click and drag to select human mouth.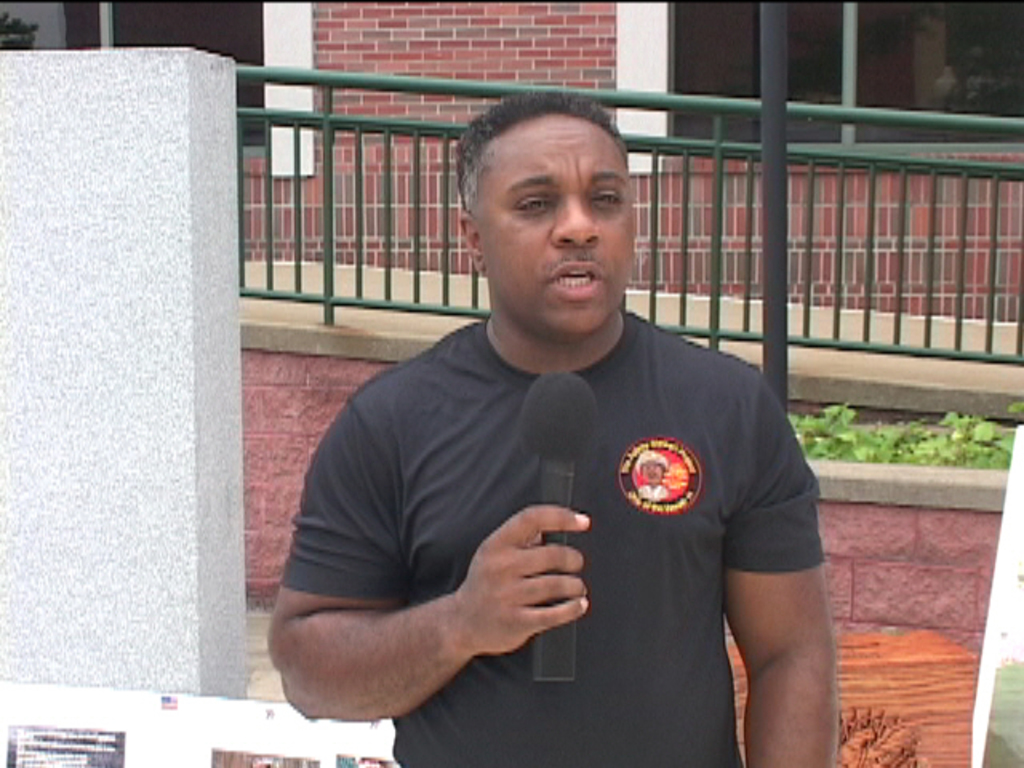
Selection: box=[555, 262, 602, 298].
